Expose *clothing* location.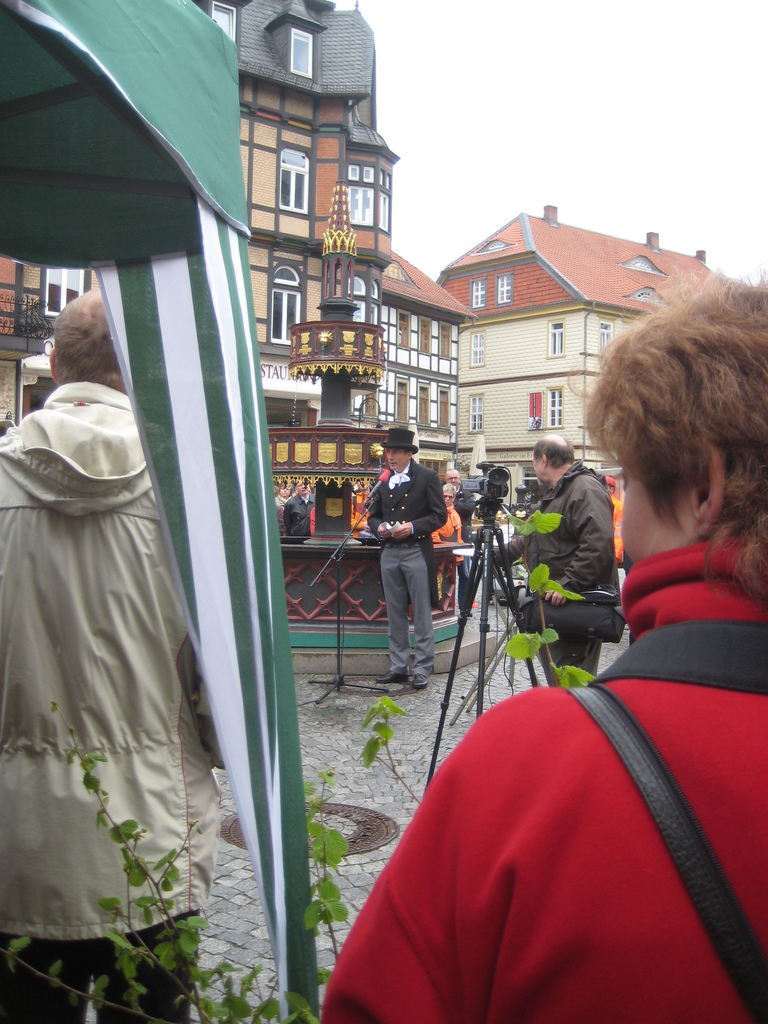
Exposed at bbox(319, 537, 767, 1023).
